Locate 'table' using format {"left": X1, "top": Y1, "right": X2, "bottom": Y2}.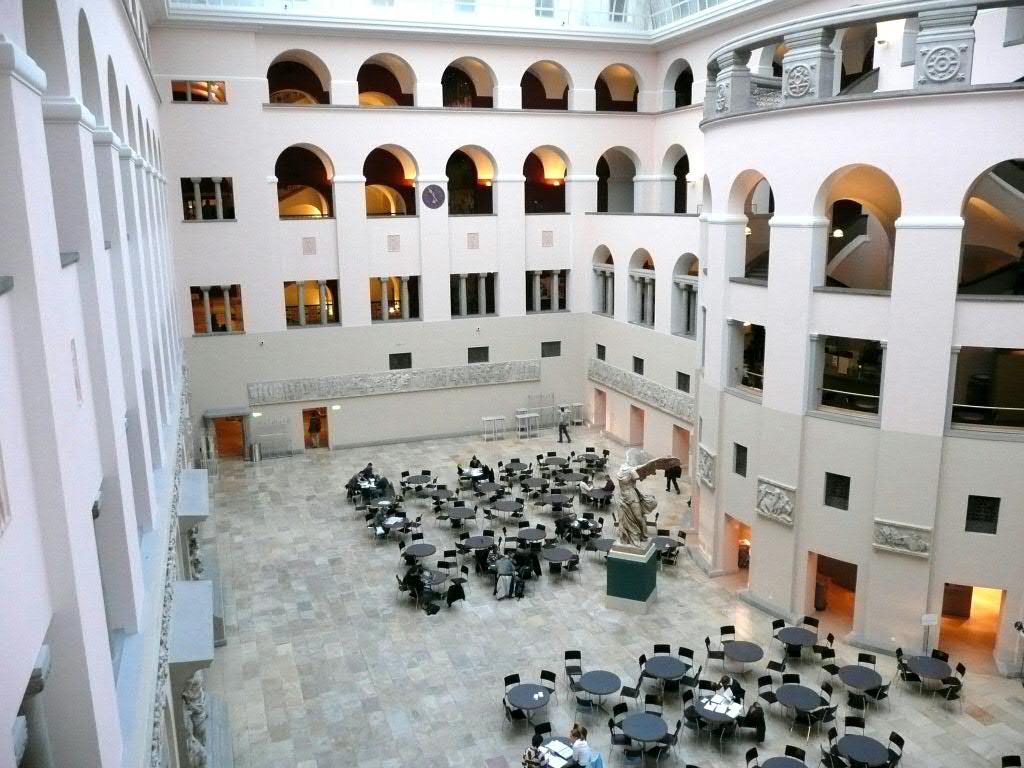
{"left": 645, "top": 653, "right": 687, "bottom": 696}.
